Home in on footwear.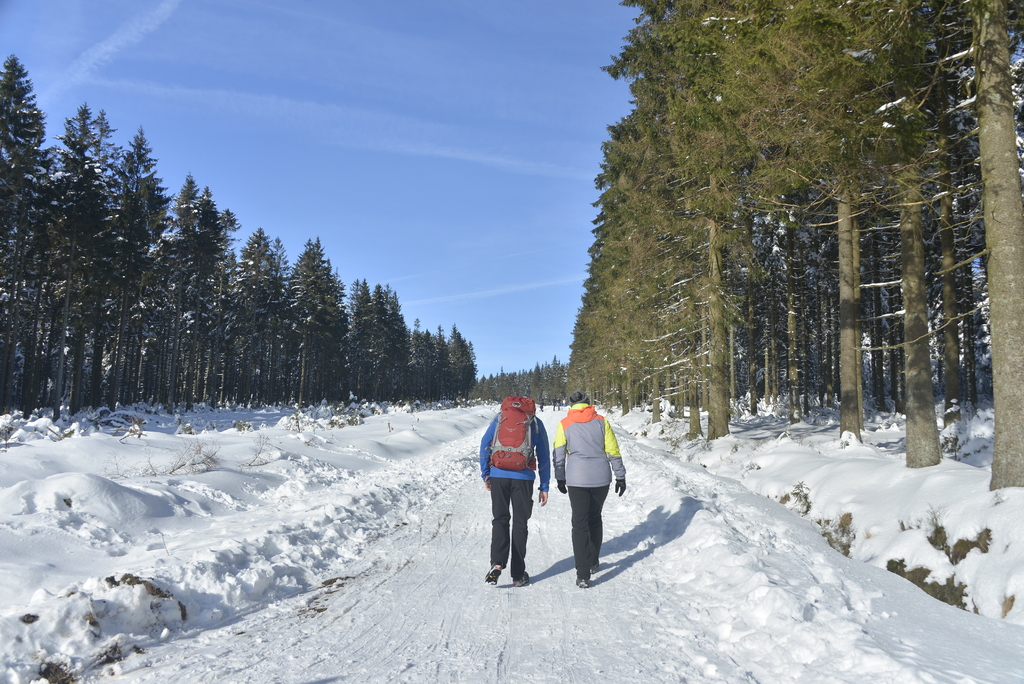
Homed in at (589, 558, 598, 573).
